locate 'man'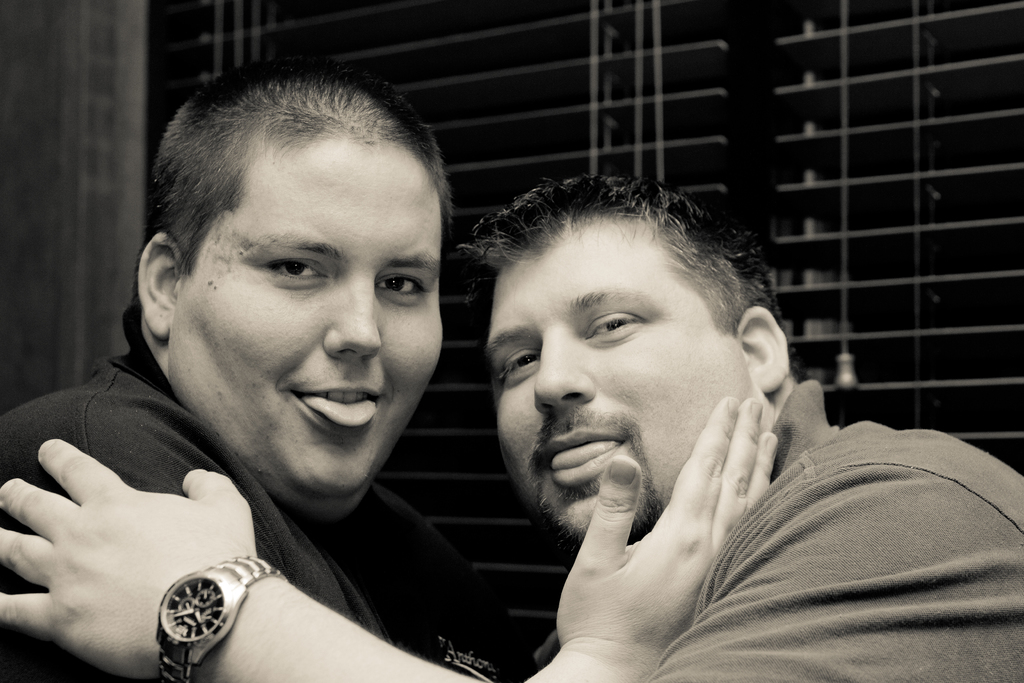
region(1, 167, 1020, 682)
